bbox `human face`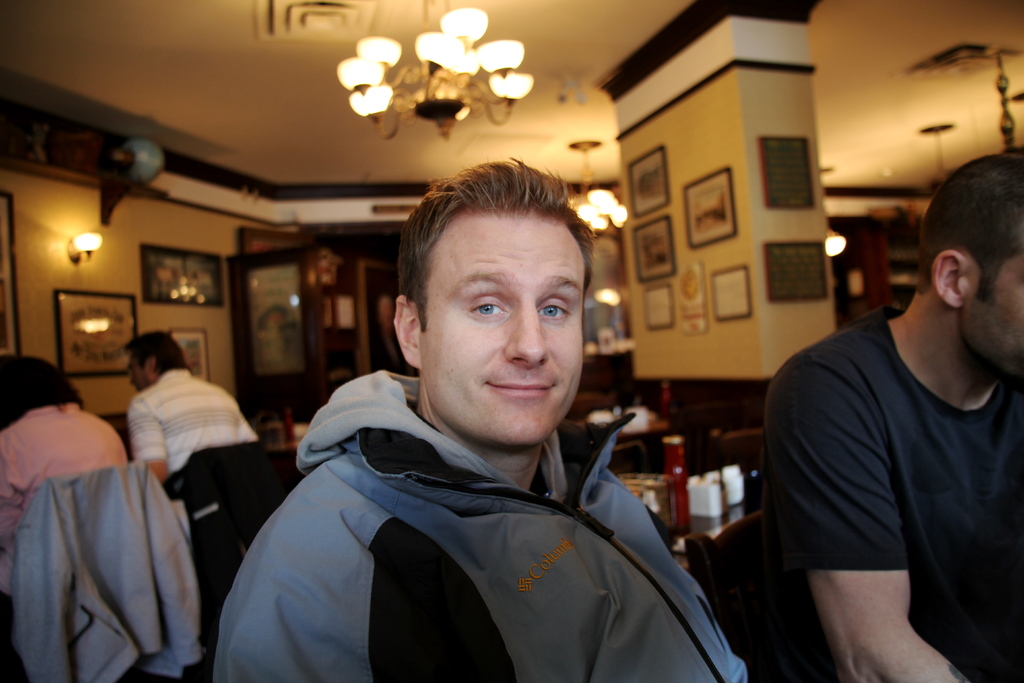
<region>419, 217, 586, 444</region>
